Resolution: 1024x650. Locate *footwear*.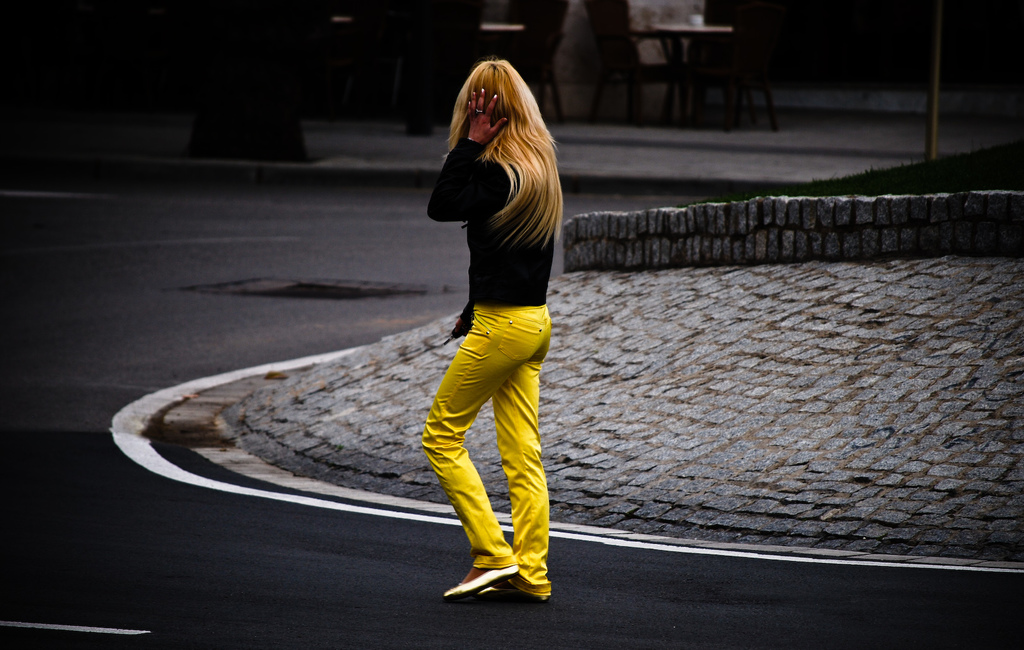
{"left": 477, "top": 580, "right": 525, "bottom": 596}.
